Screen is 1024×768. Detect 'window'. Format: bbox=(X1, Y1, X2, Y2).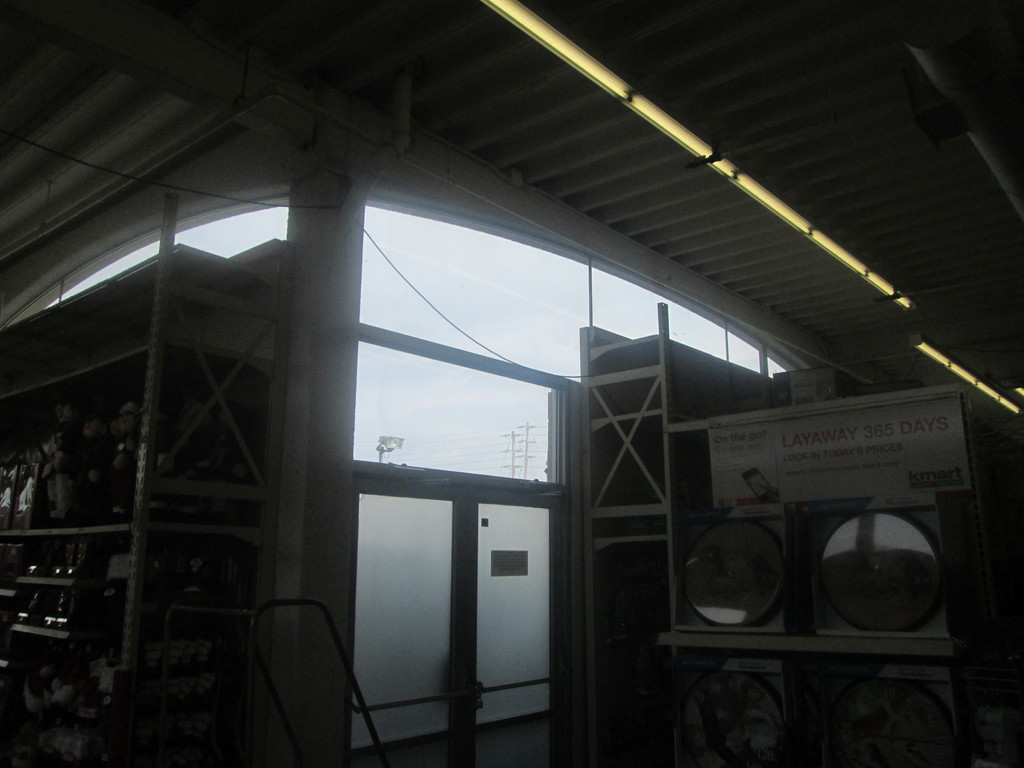
bbox=(355, 340, 558, 485).
